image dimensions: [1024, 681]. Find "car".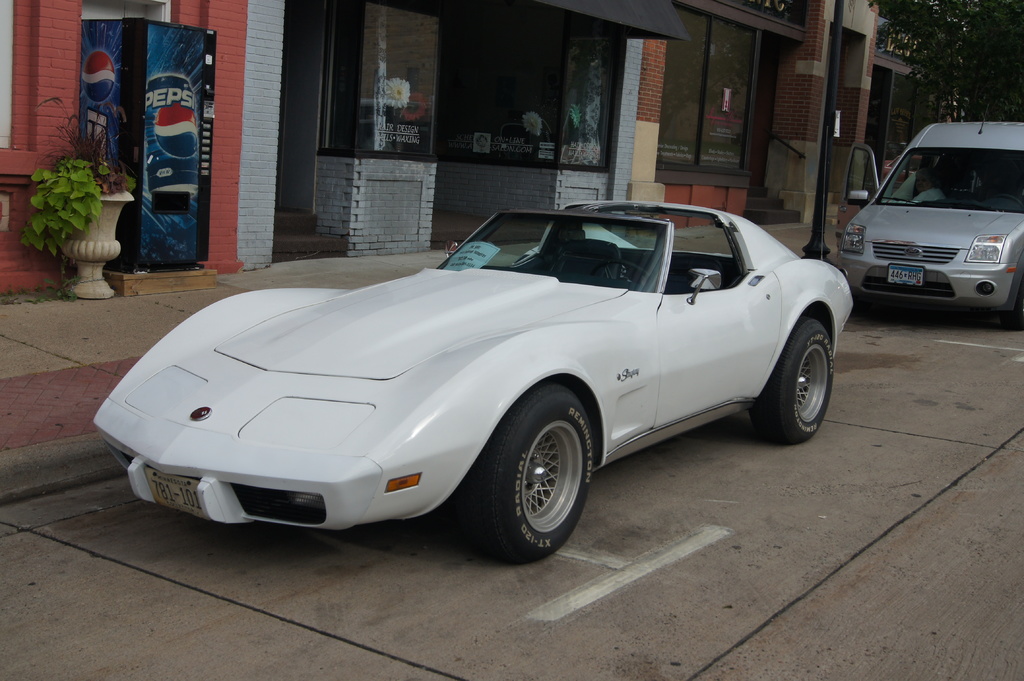
95,196,856,556.
